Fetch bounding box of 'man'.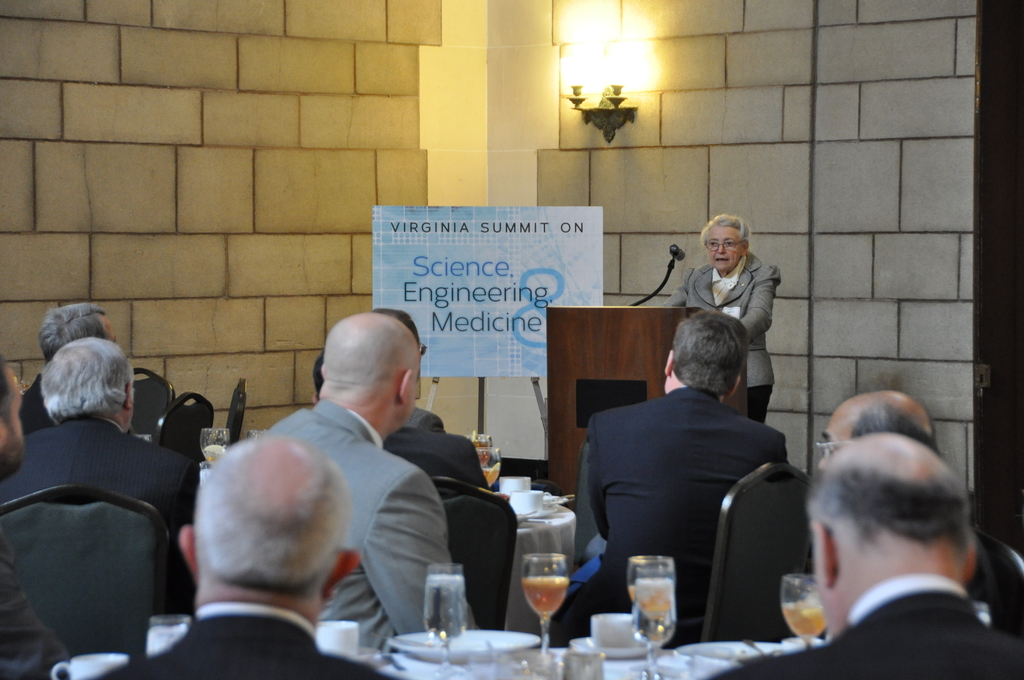
Bbox: [370, 306, 492, 495].
